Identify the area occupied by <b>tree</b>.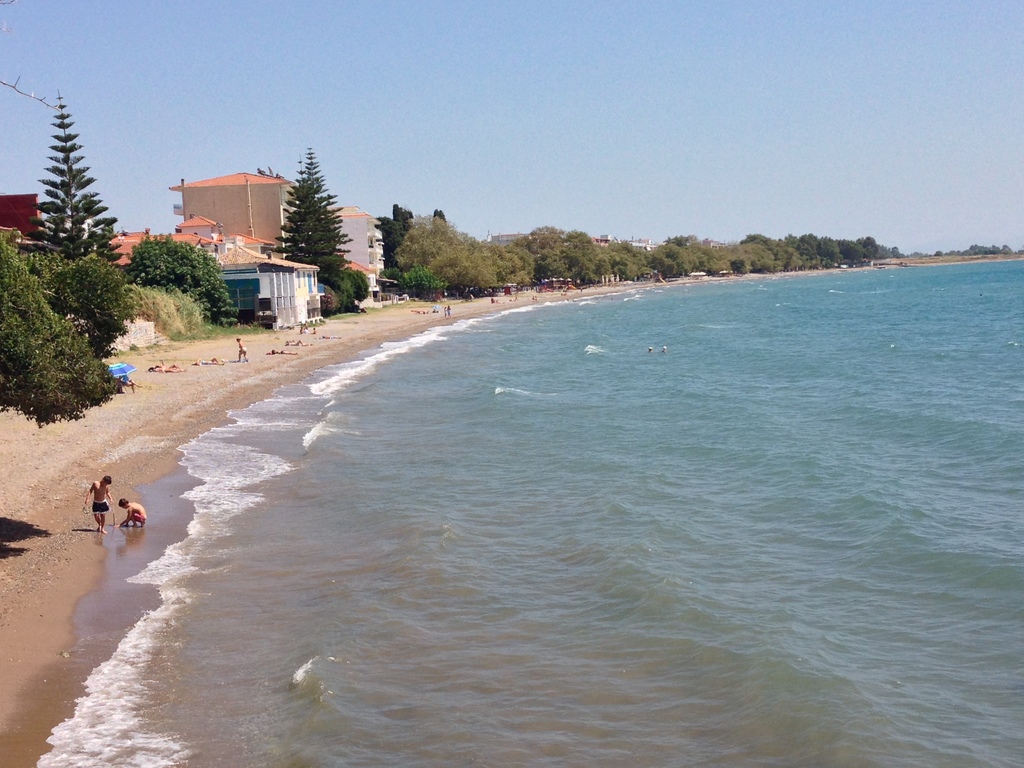
Area: select_region(0, 244, 133, 431).
